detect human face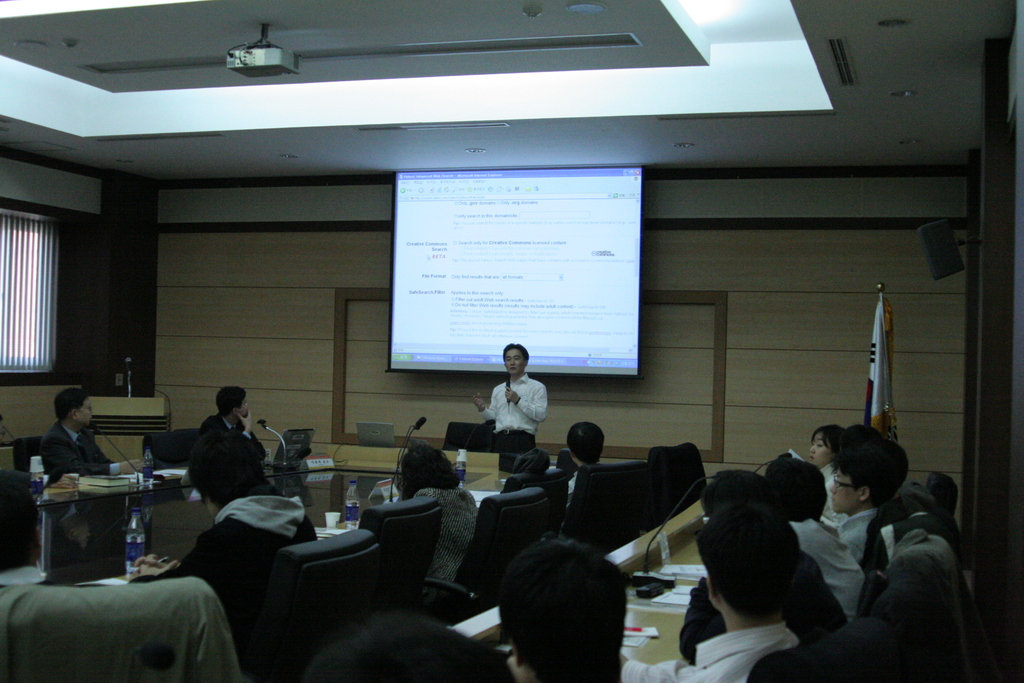
bbox(237, 395, 250, 418)
